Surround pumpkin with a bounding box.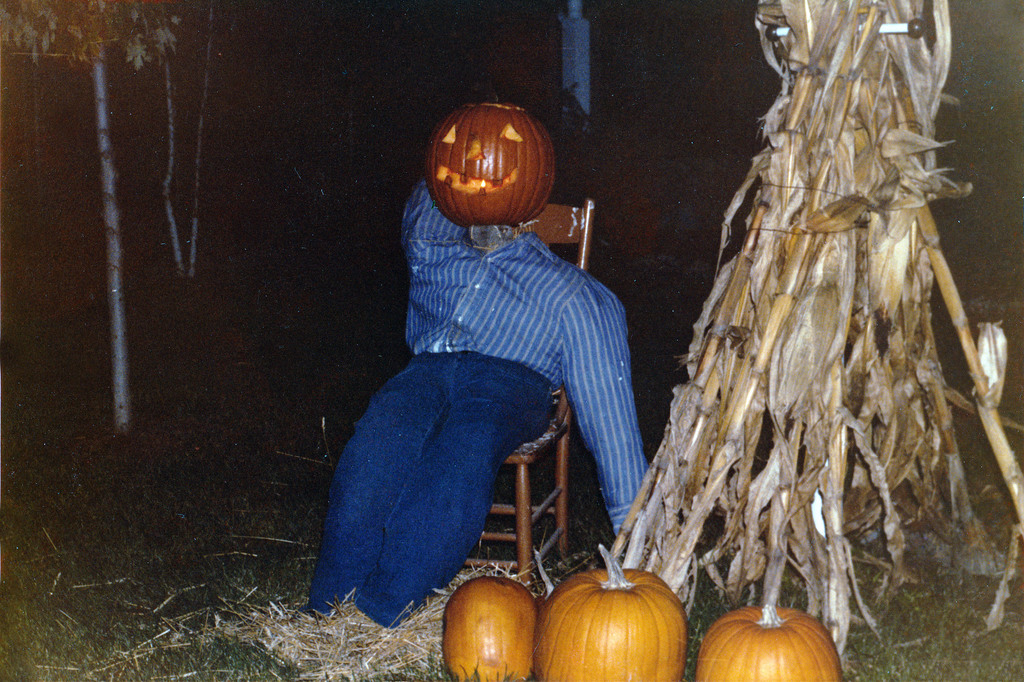
444/573/540/681.
